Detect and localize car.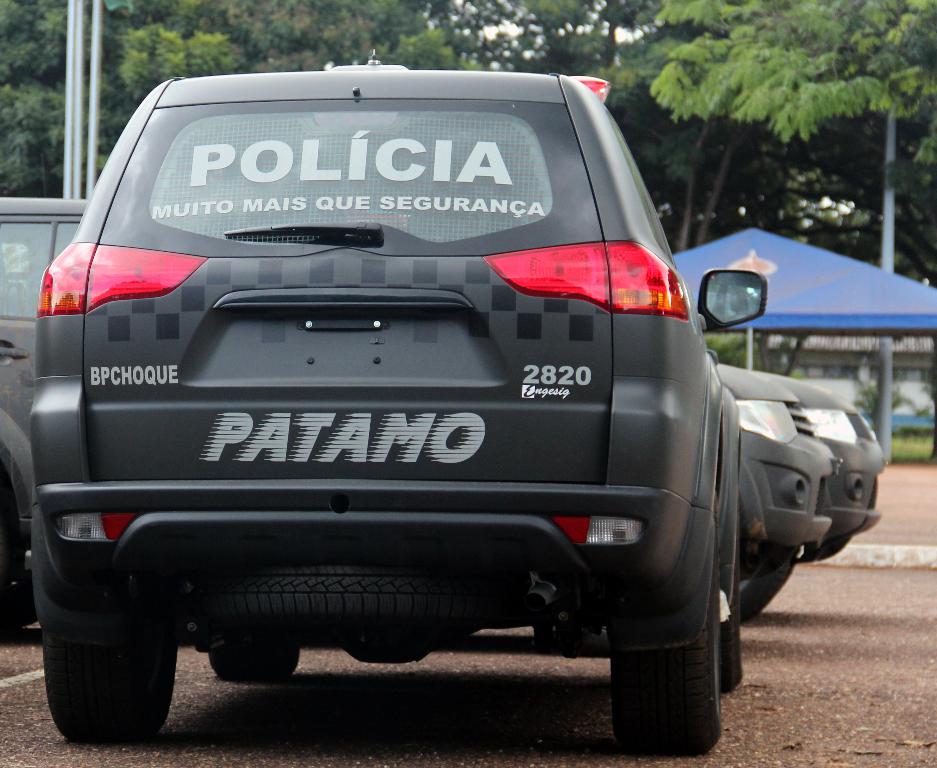
Localized at [0, 195, 830, 624].
